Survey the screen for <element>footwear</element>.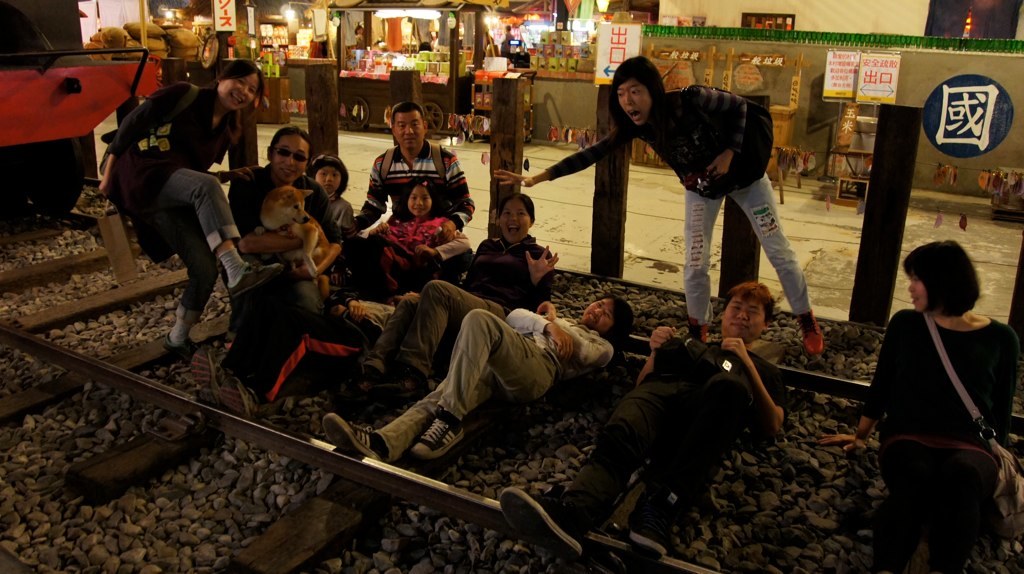
Survey found: locate(221, 373, 265, 419).
